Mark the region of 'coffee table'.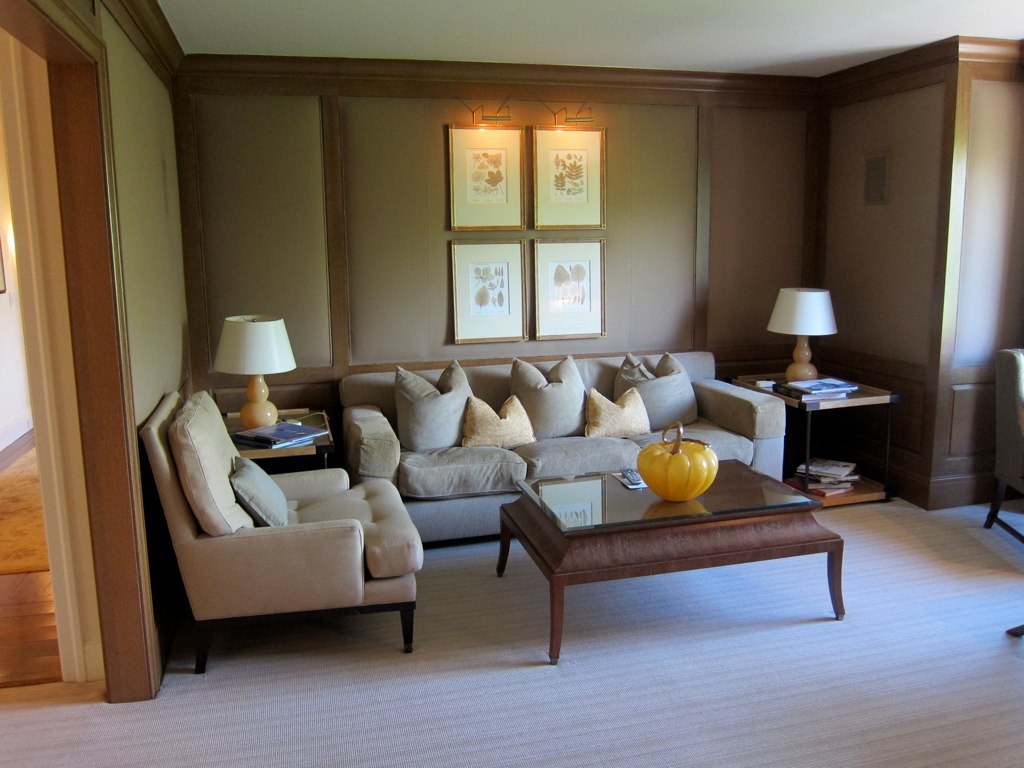
Region: bbox=(469, 450, 867, 668).
